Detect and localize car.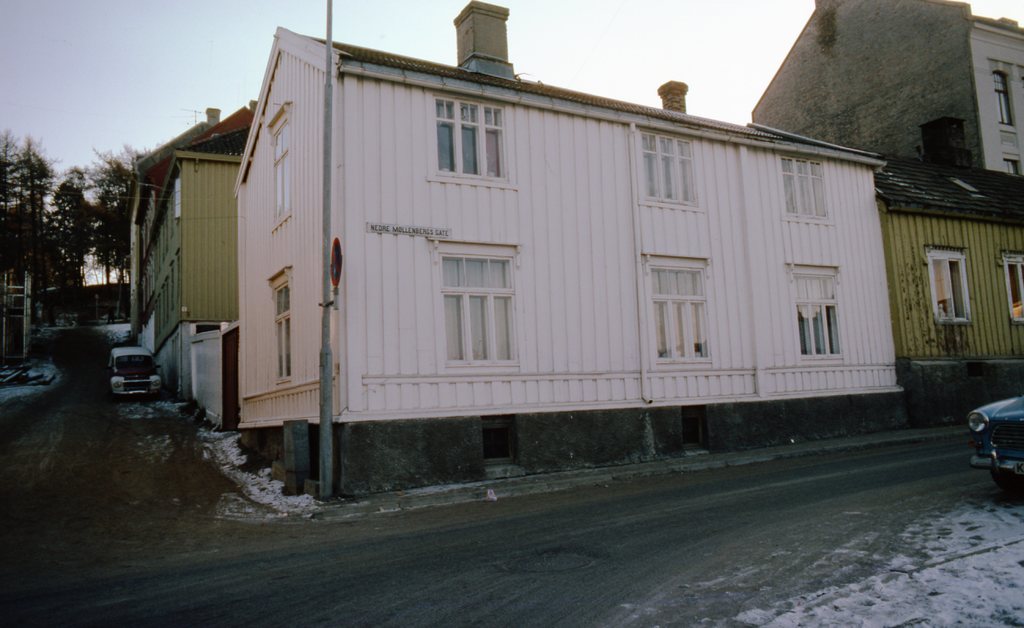
Localized at detection(965, 394, 1023, 494).
